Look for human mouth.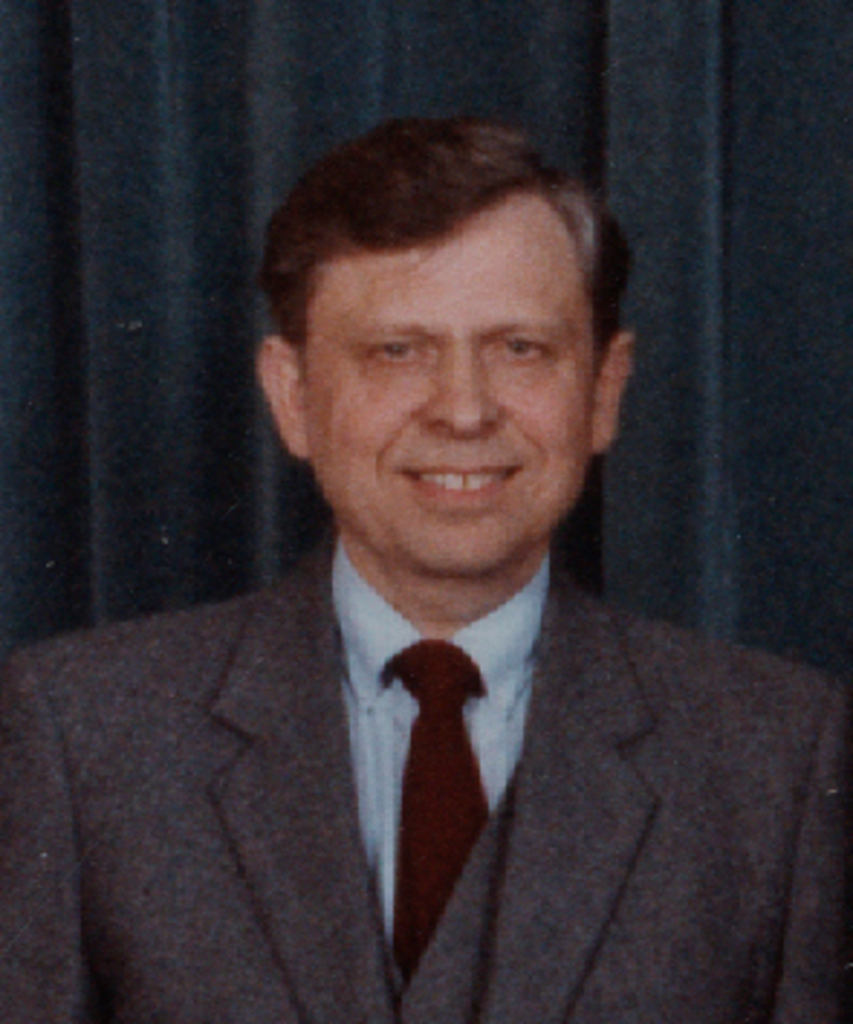
Found: {"left": 399, "top": 463, "right": 518, "bottom": 509}.
